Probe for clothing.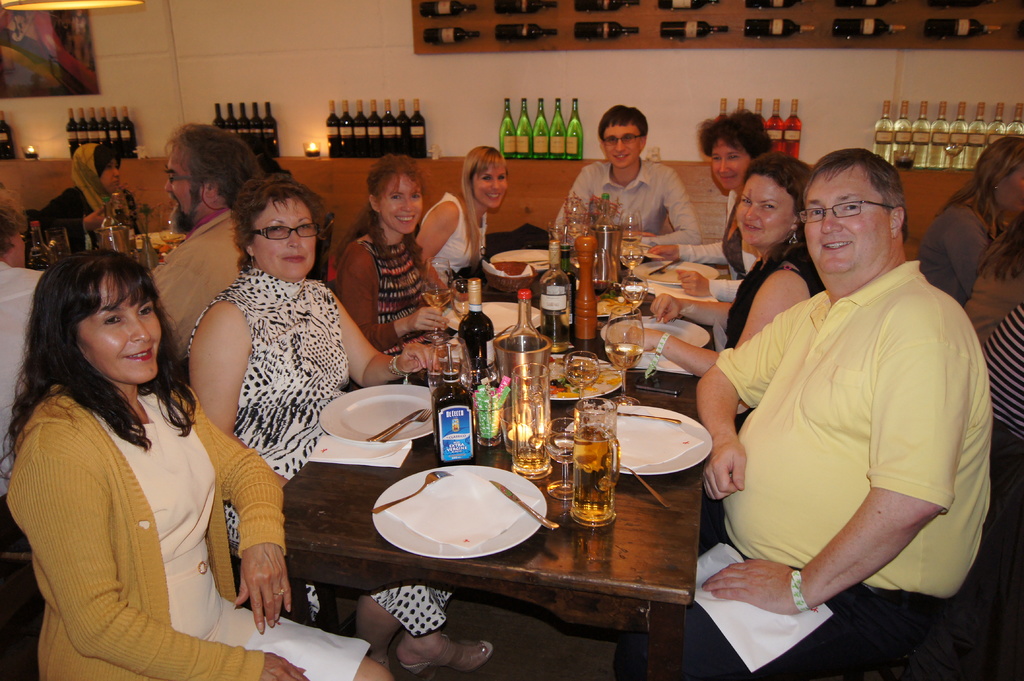
Probe result: (333,223,456,385).
